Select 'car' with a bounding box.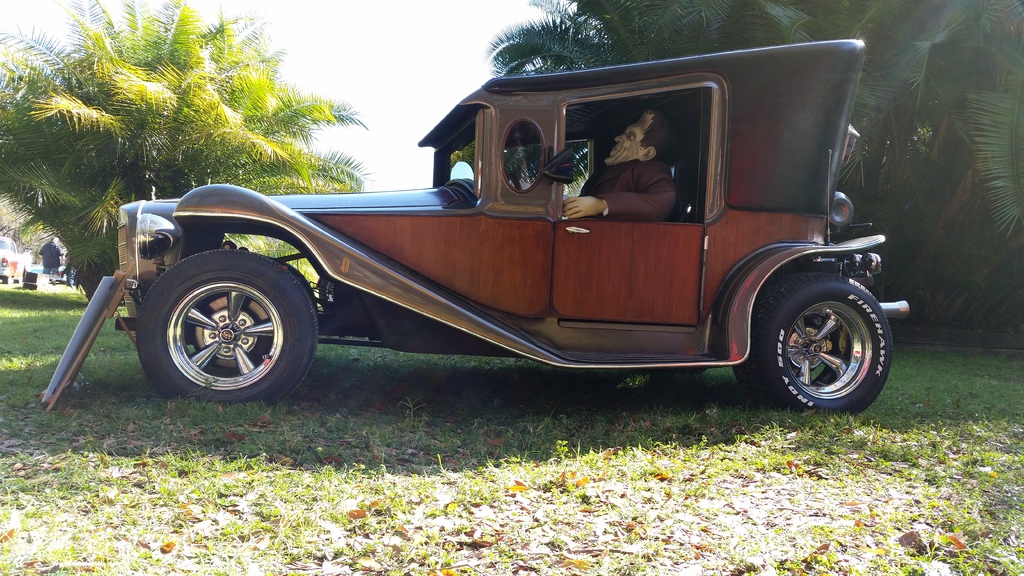
box(16, 71, 894, 412).
